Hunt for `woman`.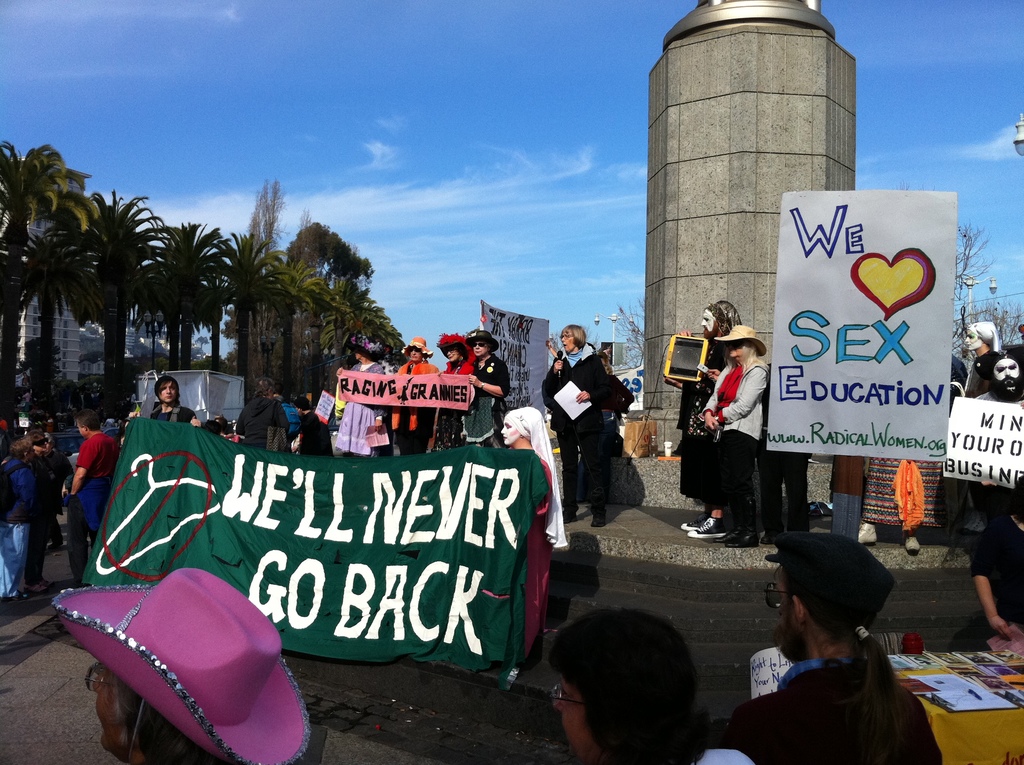
Hunted down at x1=541 y1=322 x2=612 y2=526.
